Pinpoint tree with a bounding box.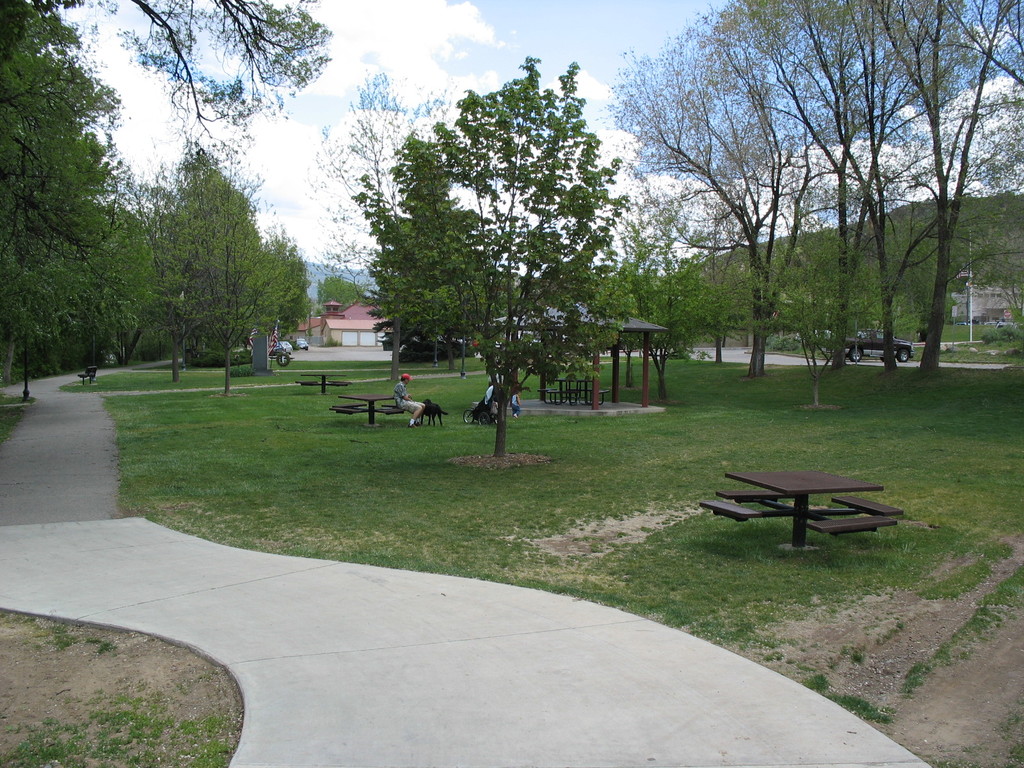
<bbox>314, 265, 355, 305</bbox>.
